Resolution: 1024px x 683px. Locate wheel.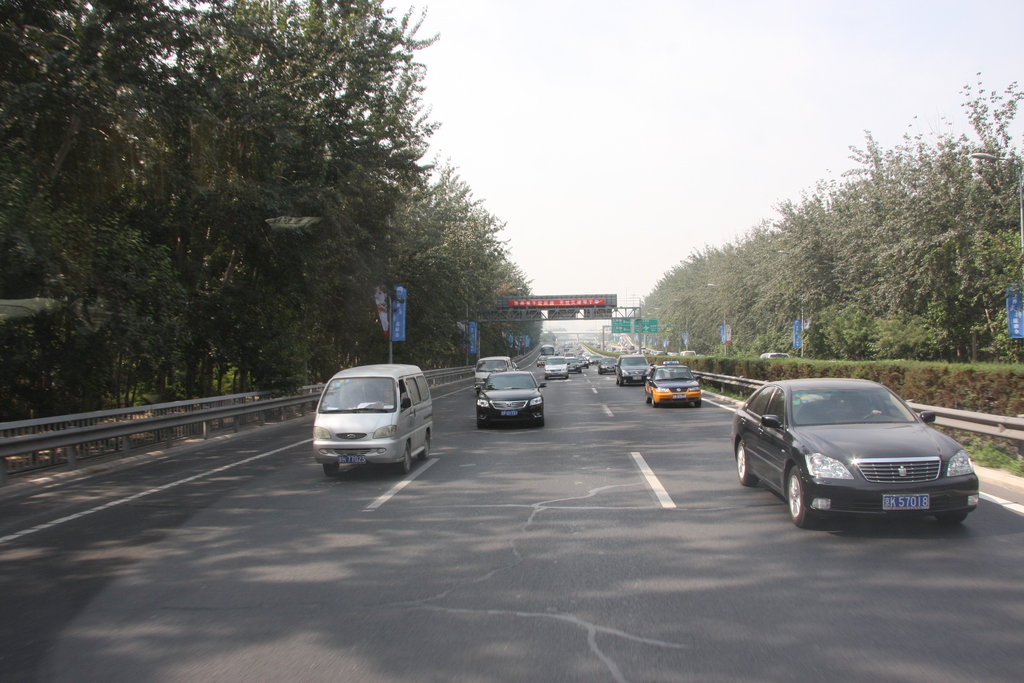
[left=737, top=439, right=758, bottom=486].
